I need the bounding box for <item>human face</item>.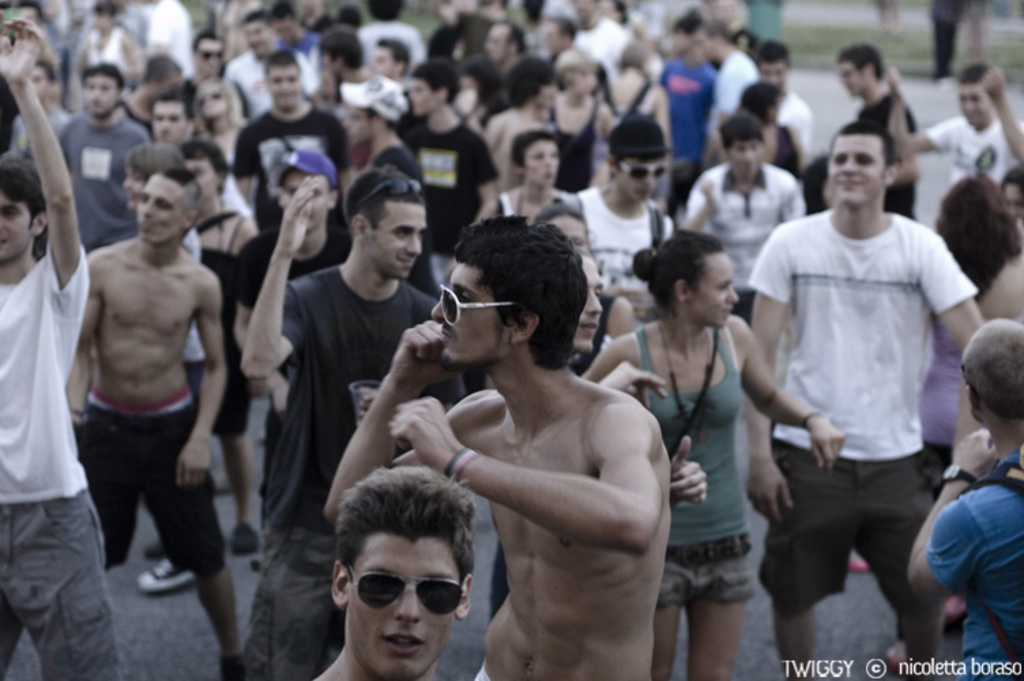
Here it is: {"left": 620, "top": 162, "right": 663, "bottom": 202}.
